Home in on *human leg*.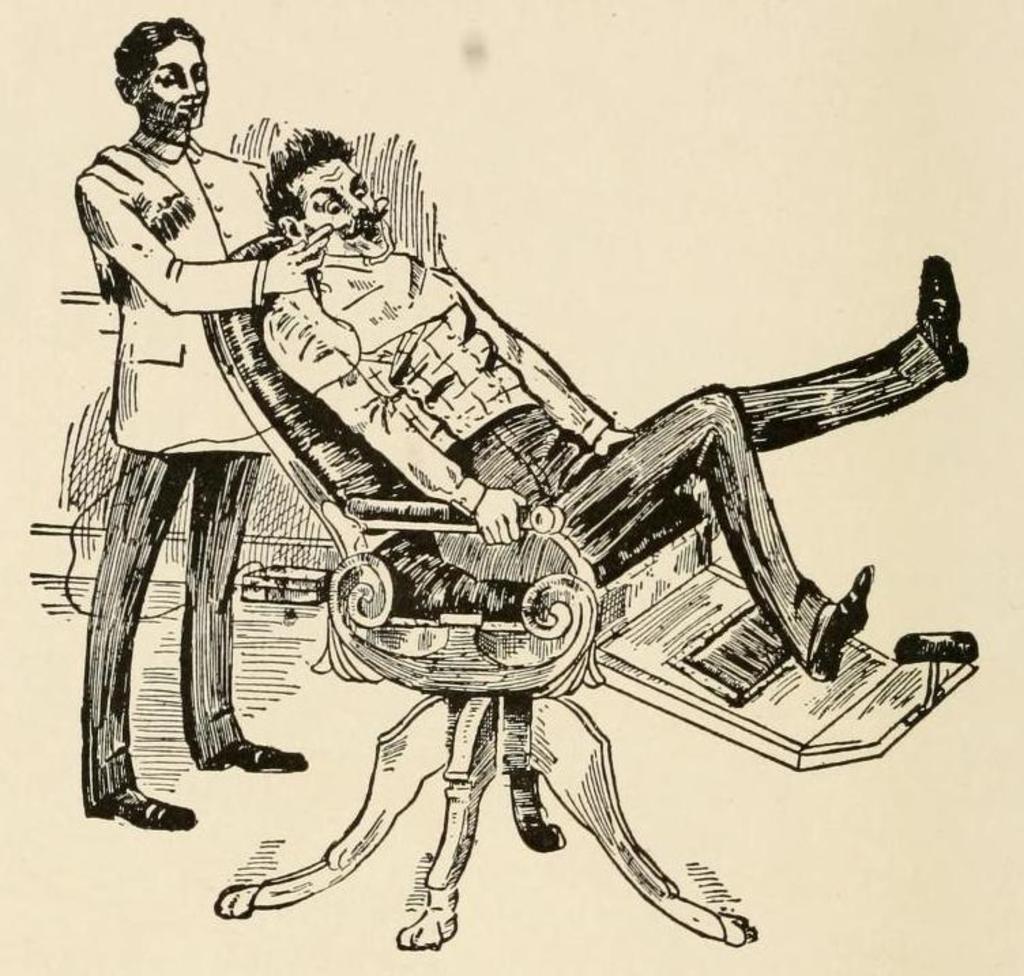
Homed in at (left=553, top=385, right=874, bottom=682).
